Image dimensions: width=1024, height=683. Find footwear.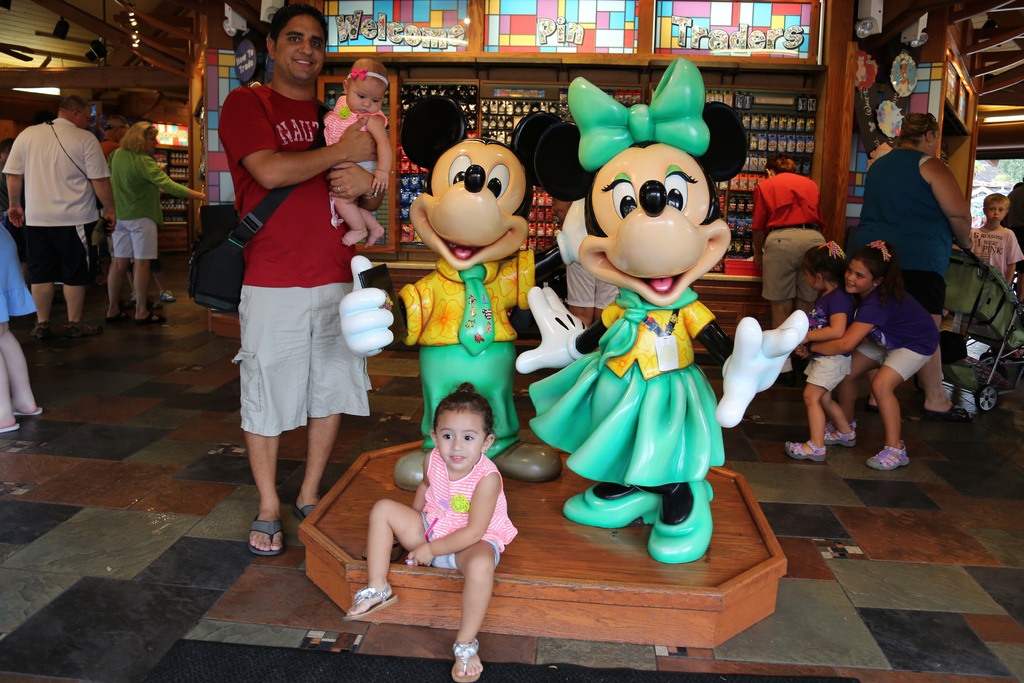
bbox=[68, 321, 95, 337].
